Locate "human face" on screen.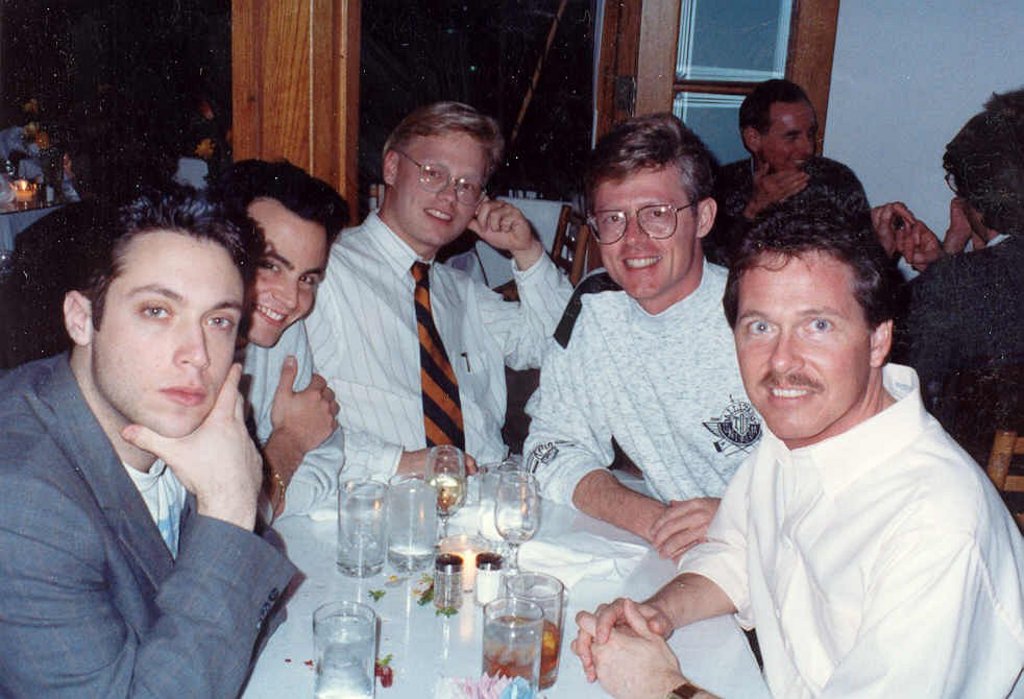
On screen at [x1=389, y1=151, x2=488, y2=243].
